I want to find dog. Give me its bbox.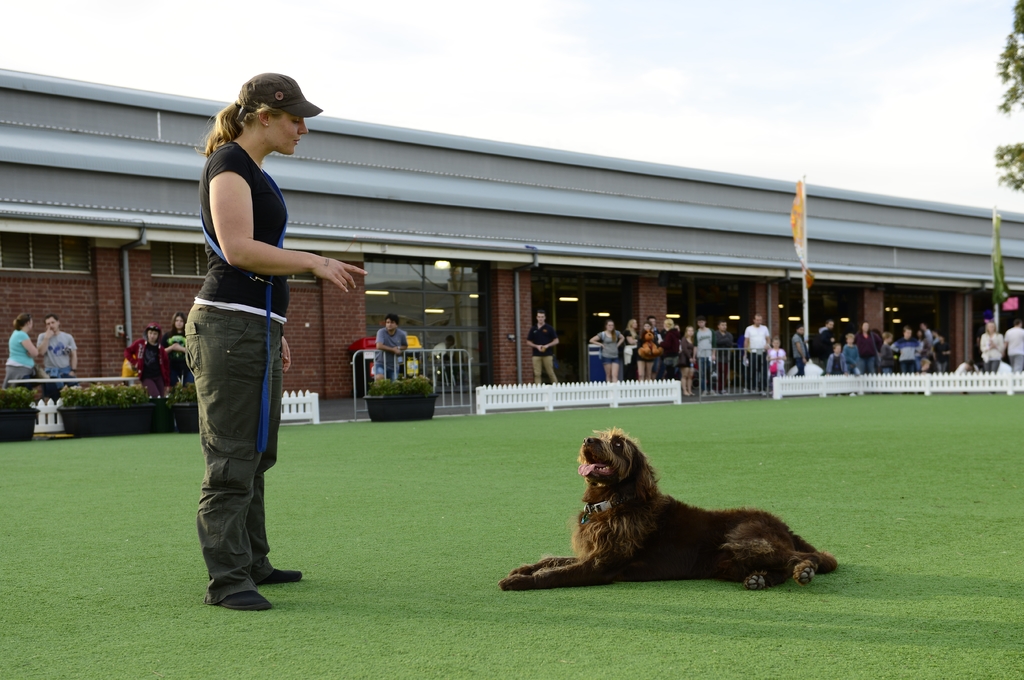
BBox(499, 428, 838, 592).
